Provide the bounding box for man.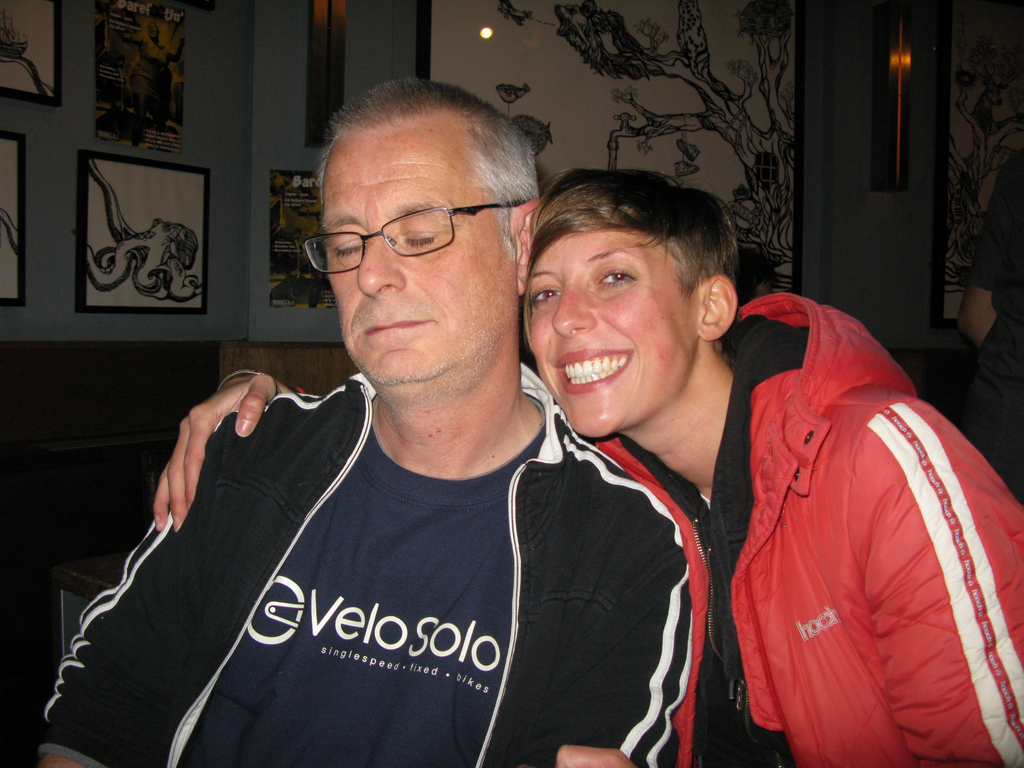
{"left": 87, "top": 125, "right": 826, "bottom": 758}.
